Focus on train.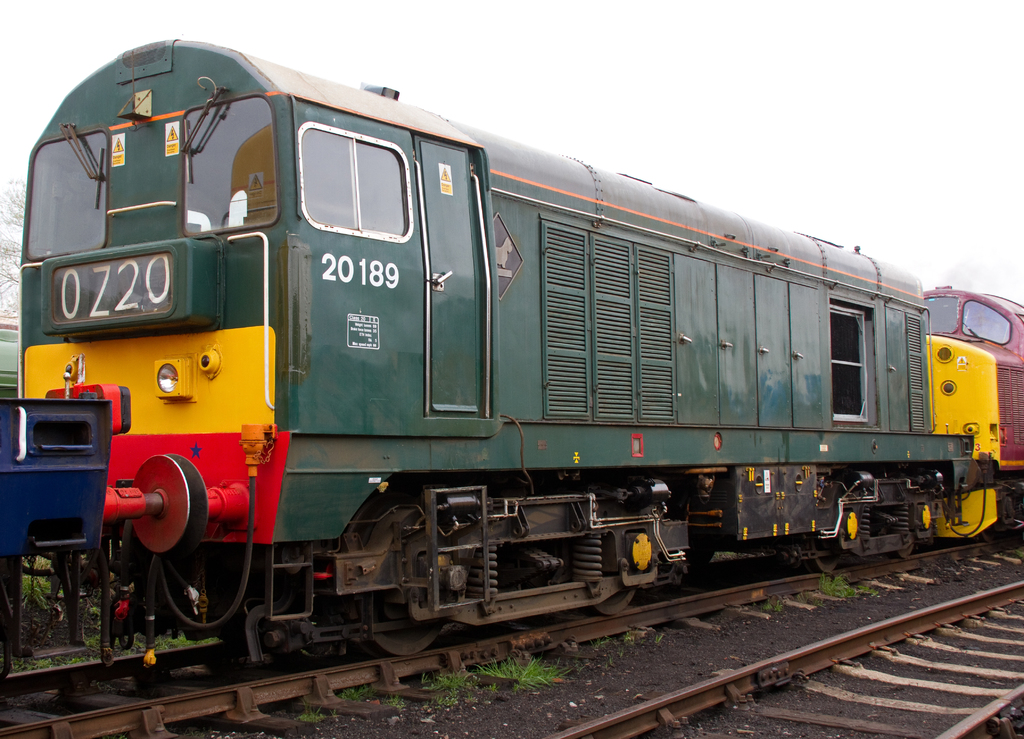
Focused at detection(0, 38, 1023, 676).
